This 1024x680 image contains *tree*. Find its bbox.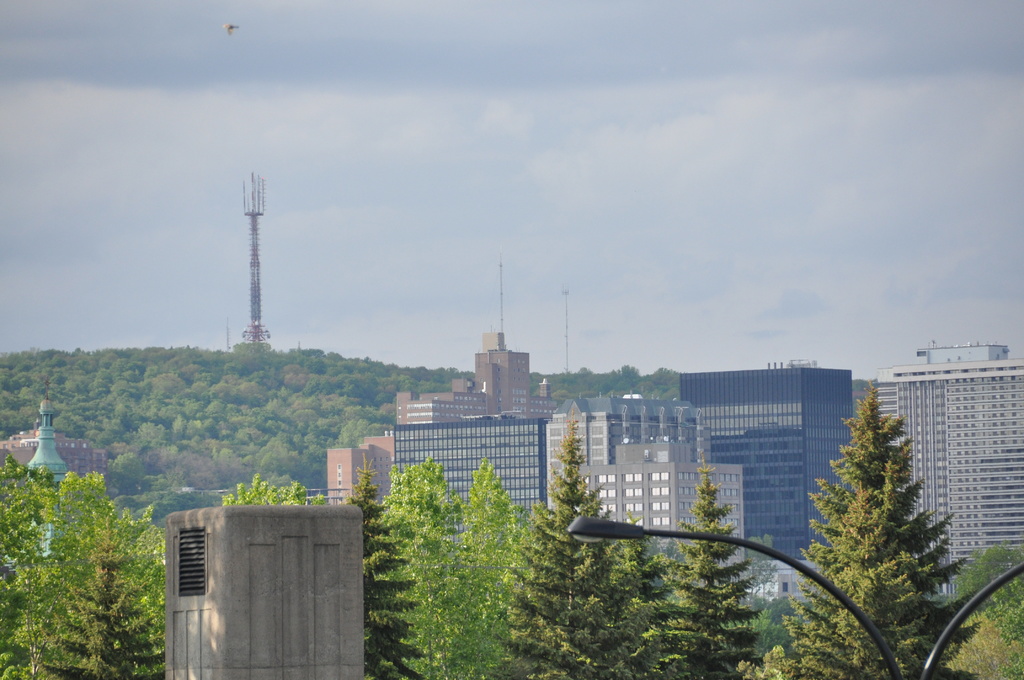
[x1=0, y1=455, x2=175, y2=679].
